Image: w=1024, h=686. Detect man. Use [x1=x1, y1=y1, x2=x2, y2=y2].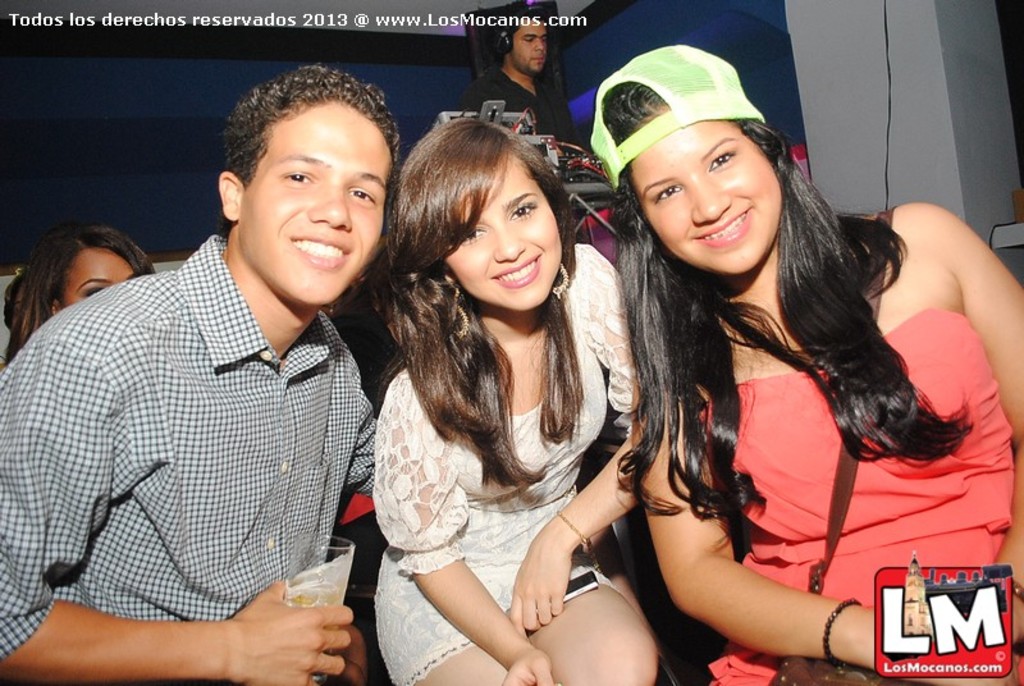
[x1=462, y1=14, x2=573, y2=170].
